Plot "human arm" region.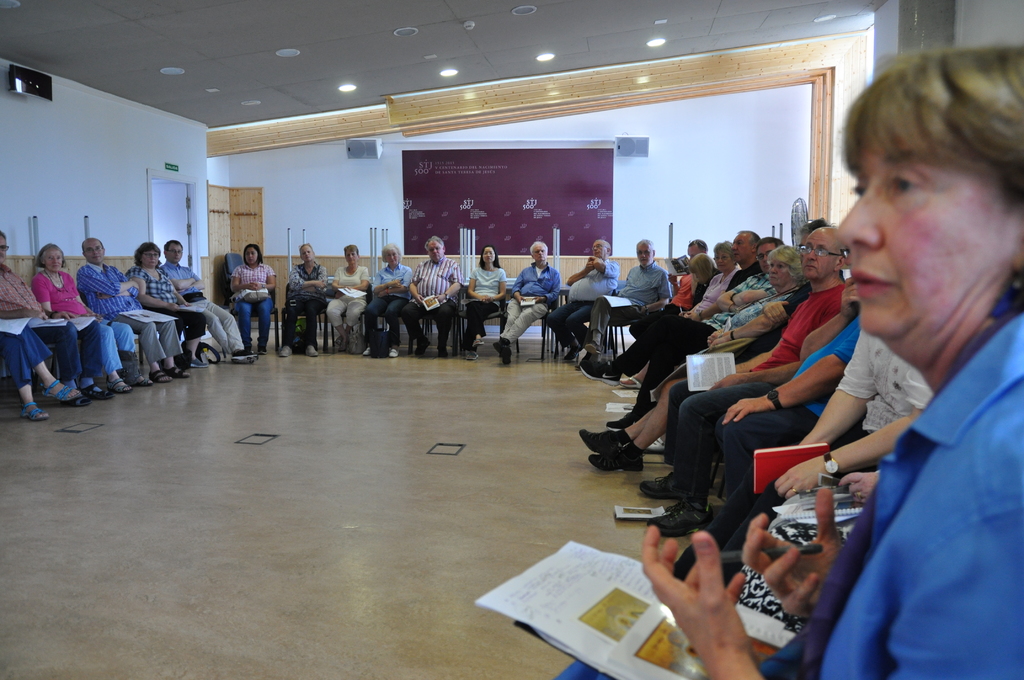
Plotted at bbox=[31, 275, 49, 313].
